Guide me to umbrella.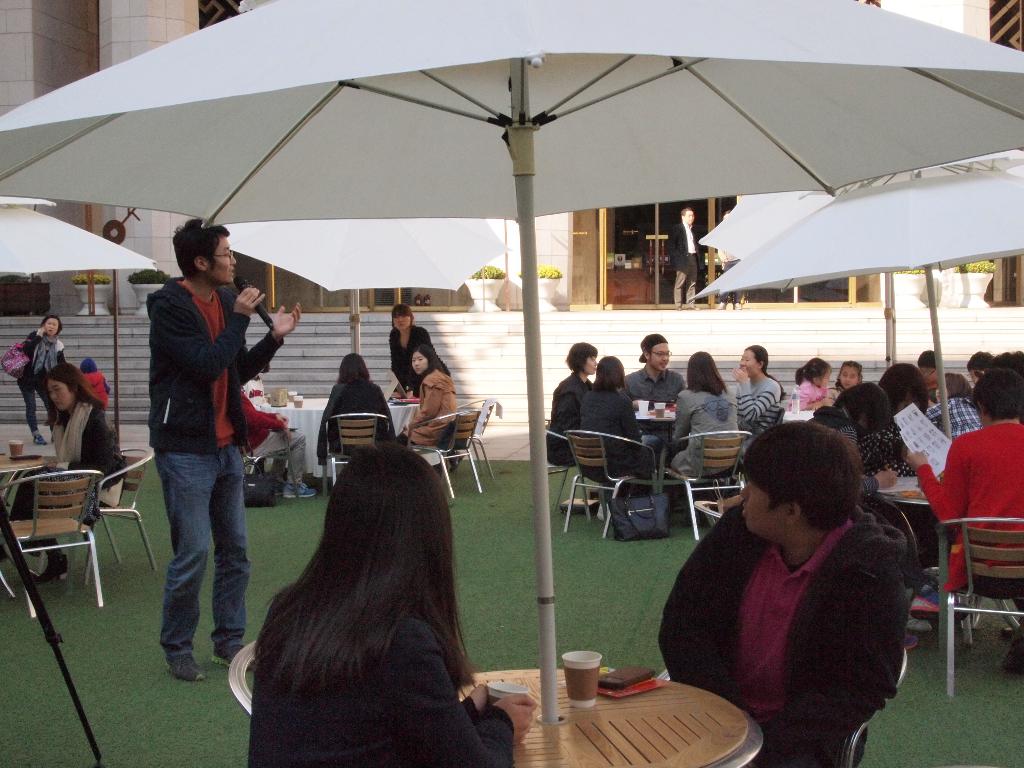
Guidance: box(223, 219, 509, 358).
